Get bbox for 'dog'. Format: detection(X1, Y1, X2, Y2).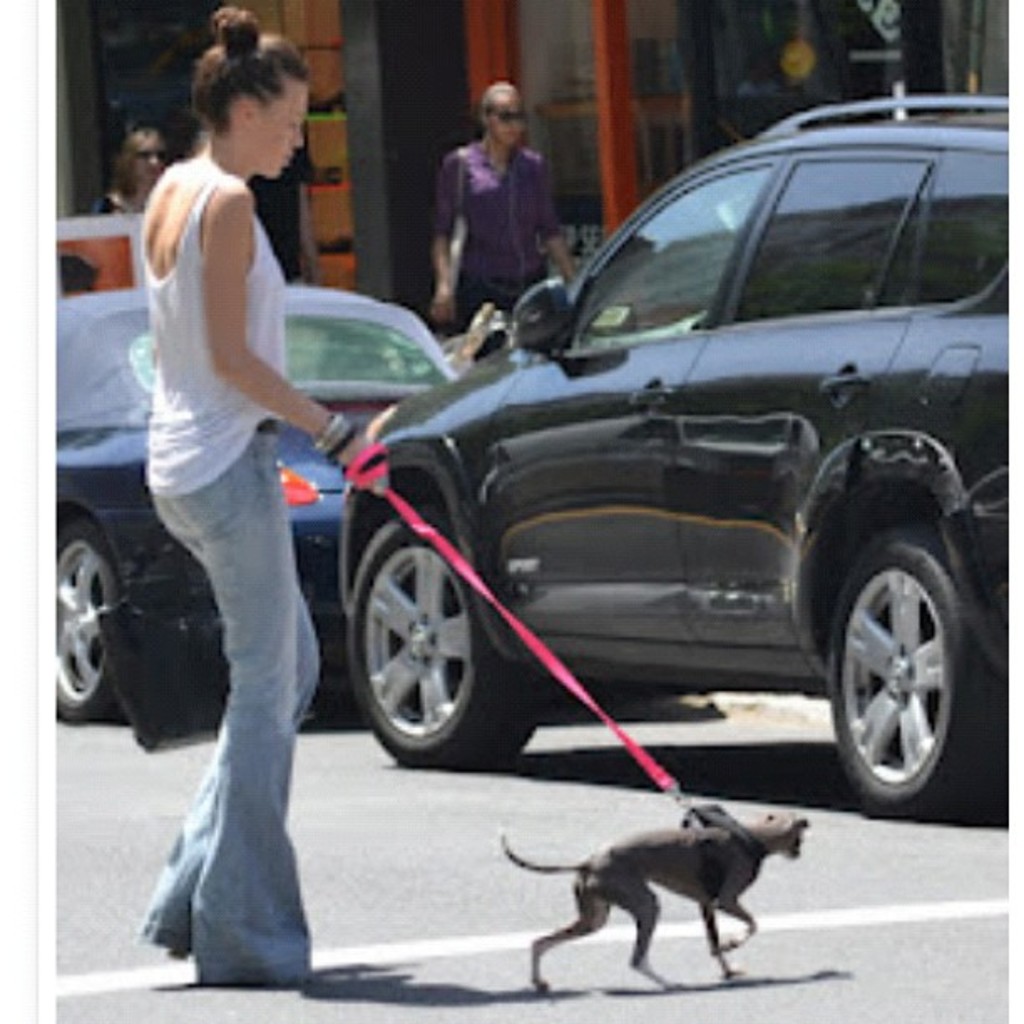
detection(497, 813, 813, 989).
